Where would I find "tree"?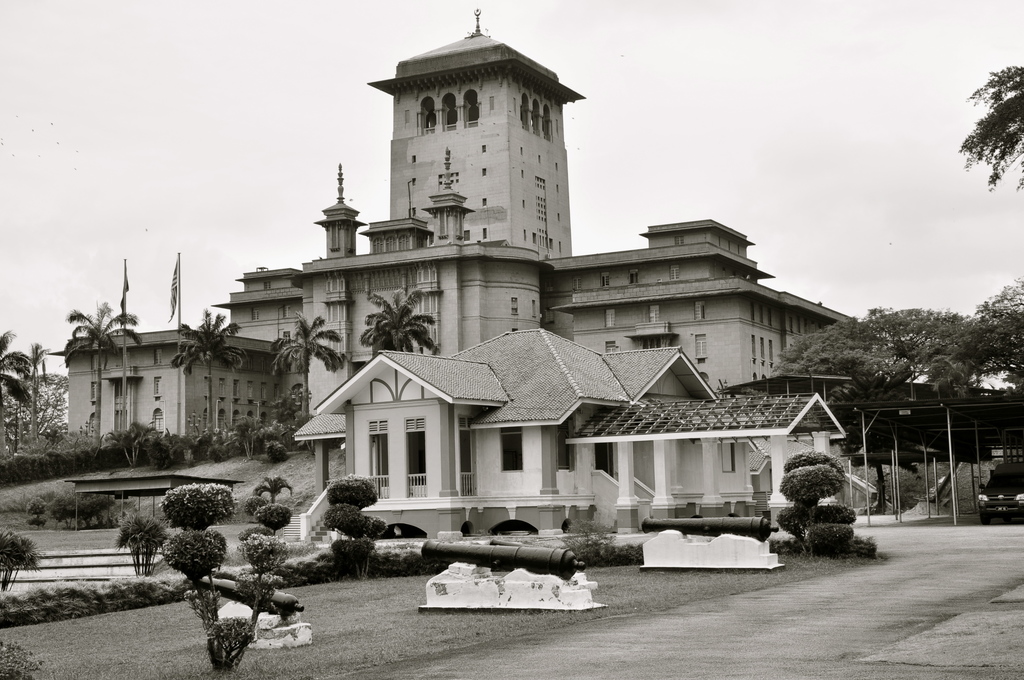
At crop(770, 273, 1023, 521).
